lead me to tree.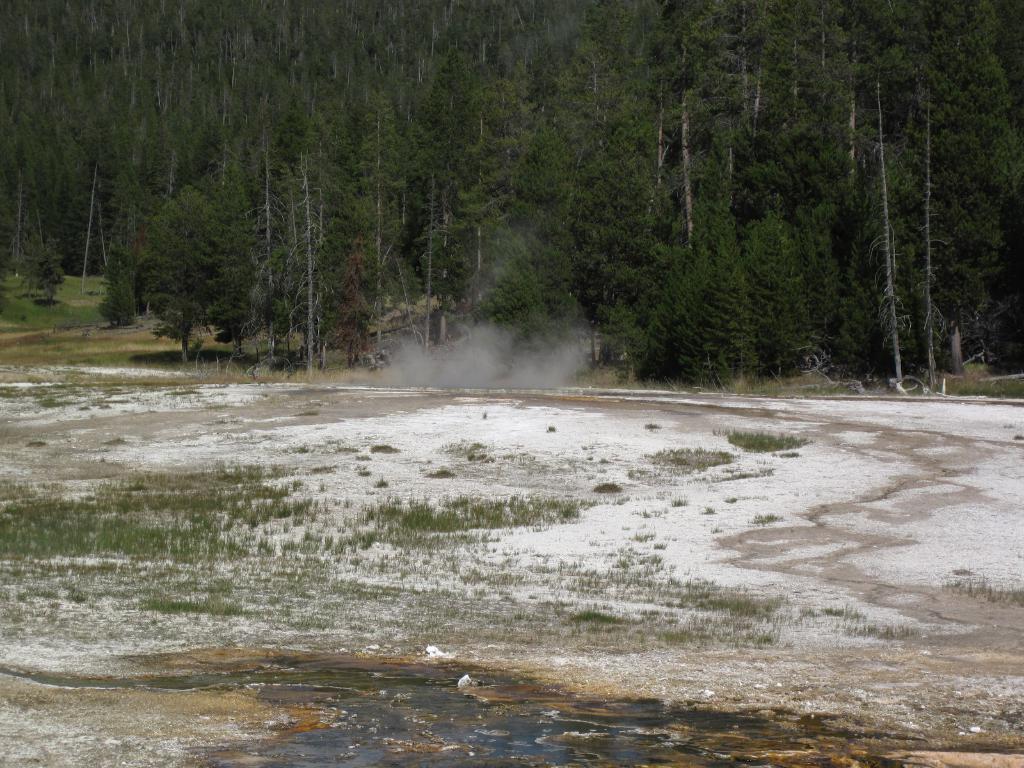
Lead to box=[698, 0, 768, 124].
